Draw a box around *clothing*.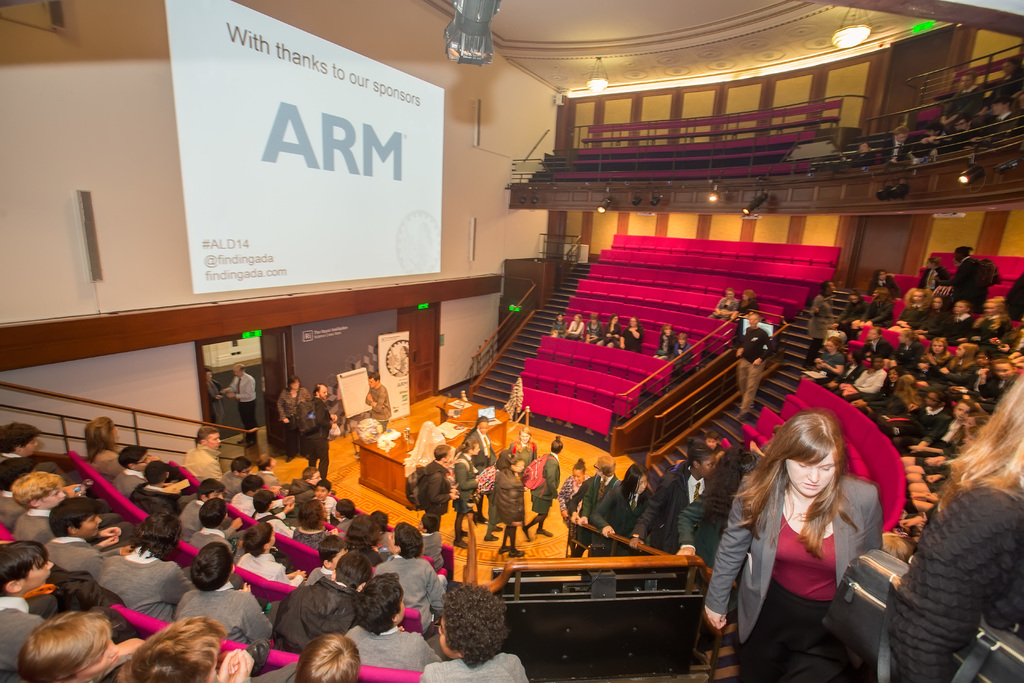
275 384 310 453.
